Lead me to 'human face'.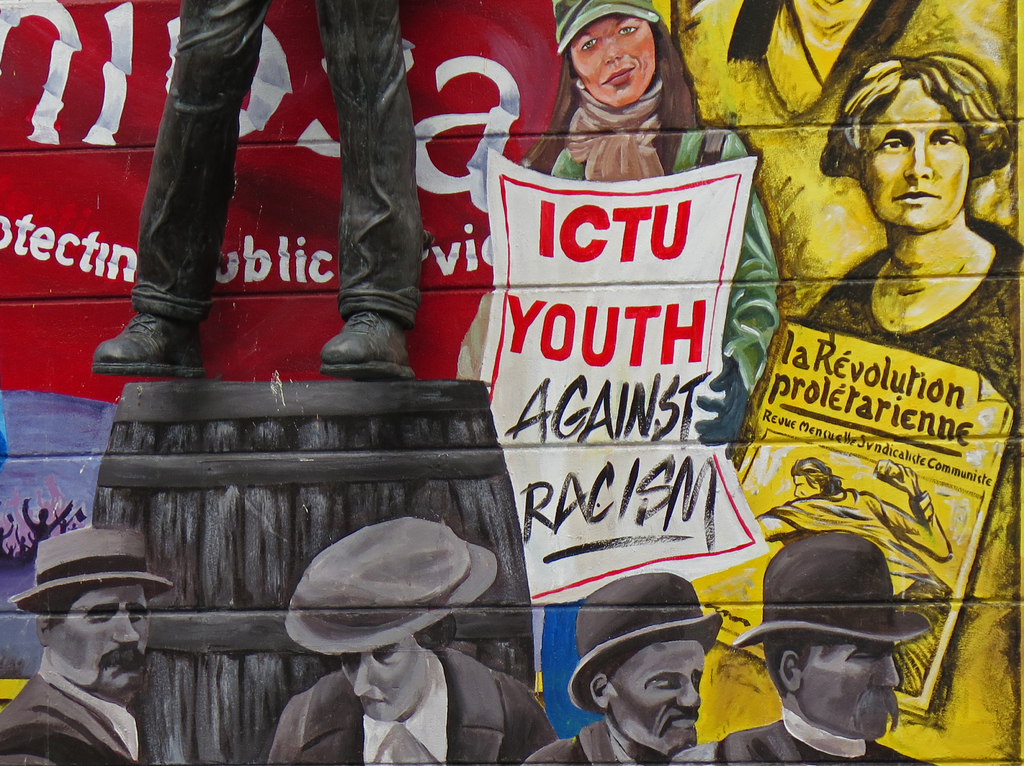
Lead to rect(346, 647, 433, 721).
